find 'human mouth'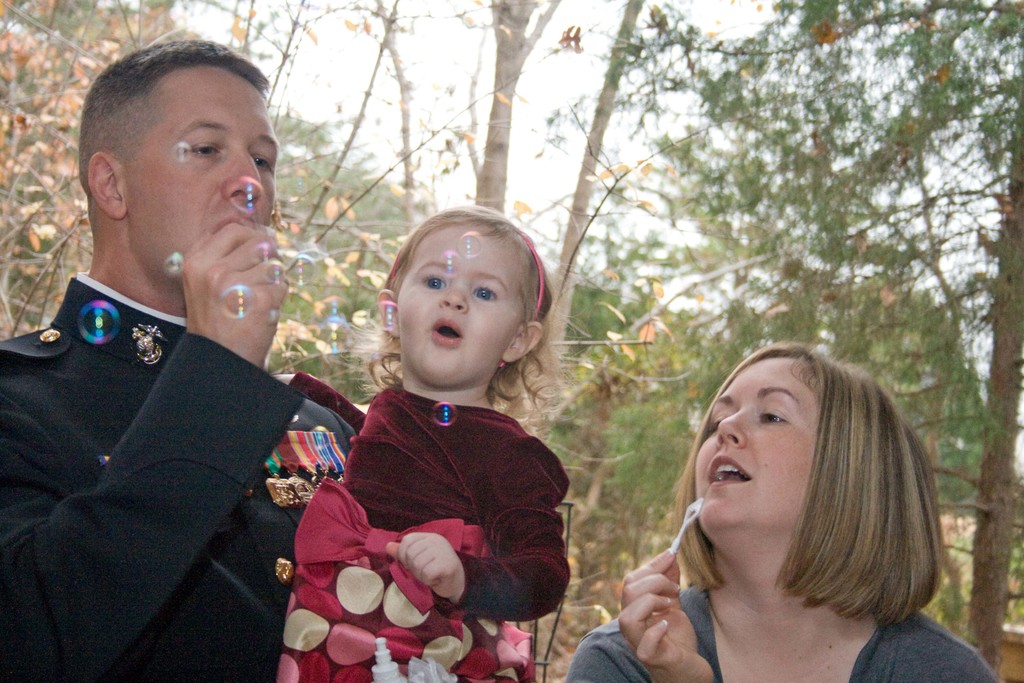
BBox(432, 315, 465, 349)
